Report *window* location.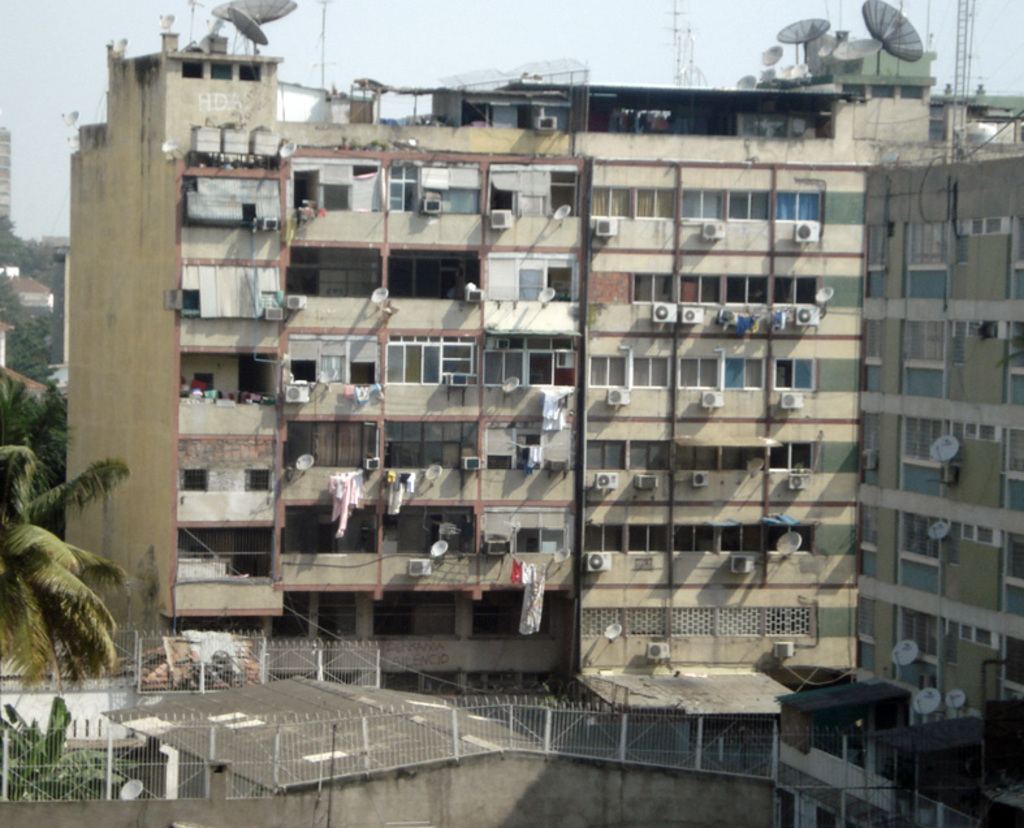
Report: x1=638 y1=358 x2=670 y2=383.
